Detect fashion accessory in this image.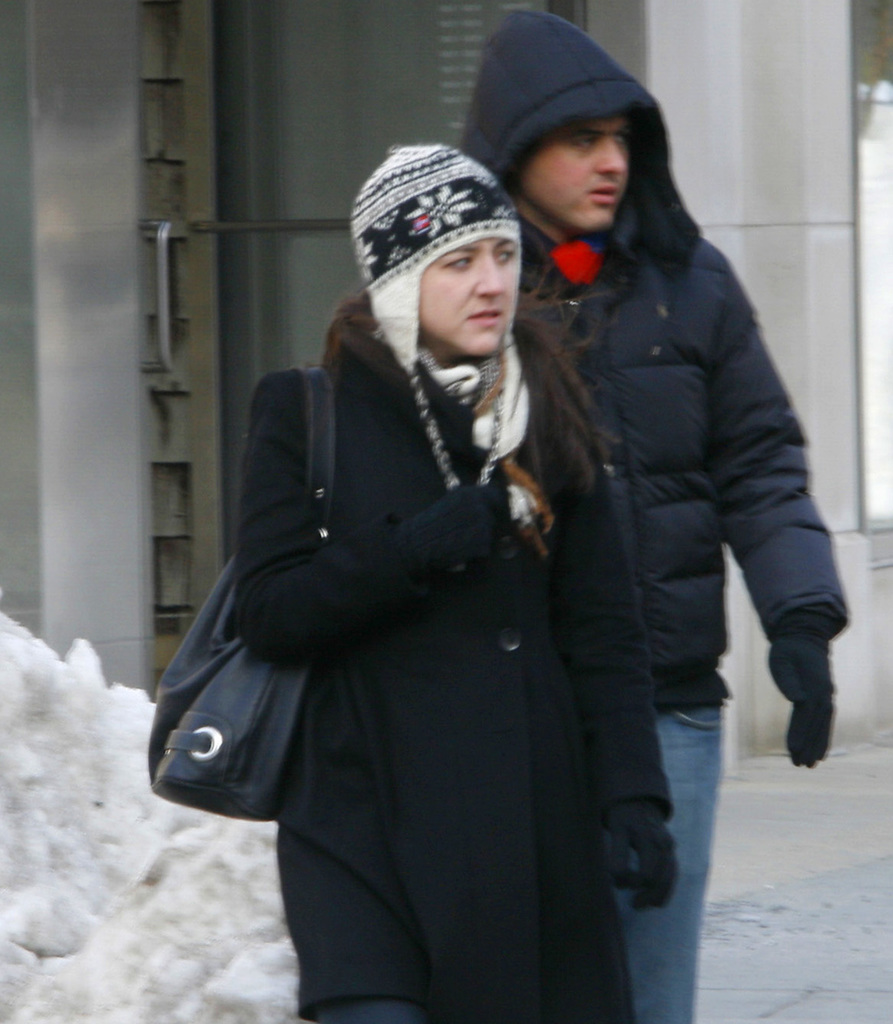
Detection: region(432, 344, 534, 459).
